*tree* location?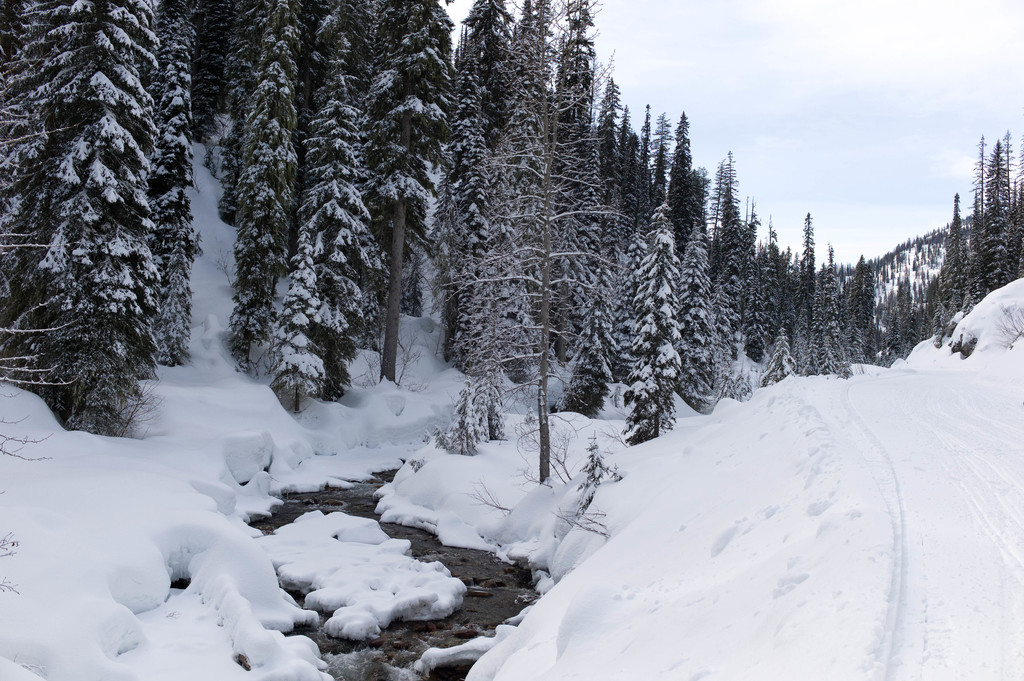
(x1=620, y1=198, x2=680, y2=442)
